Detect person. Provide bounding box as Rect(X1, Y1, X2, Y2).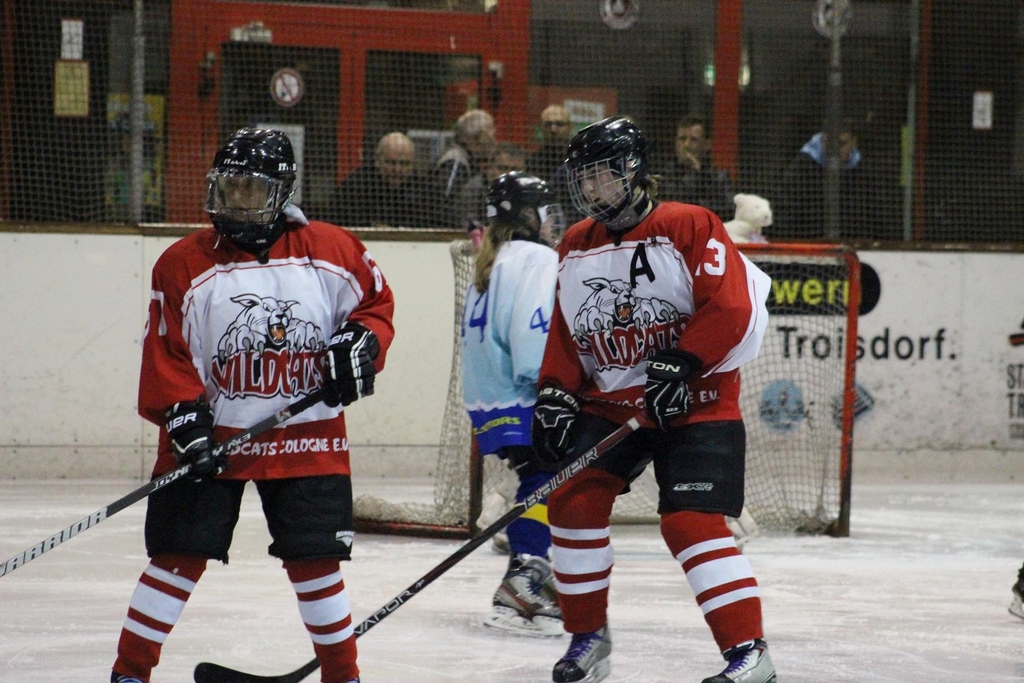
Rect(762, 117, 927, 245).
